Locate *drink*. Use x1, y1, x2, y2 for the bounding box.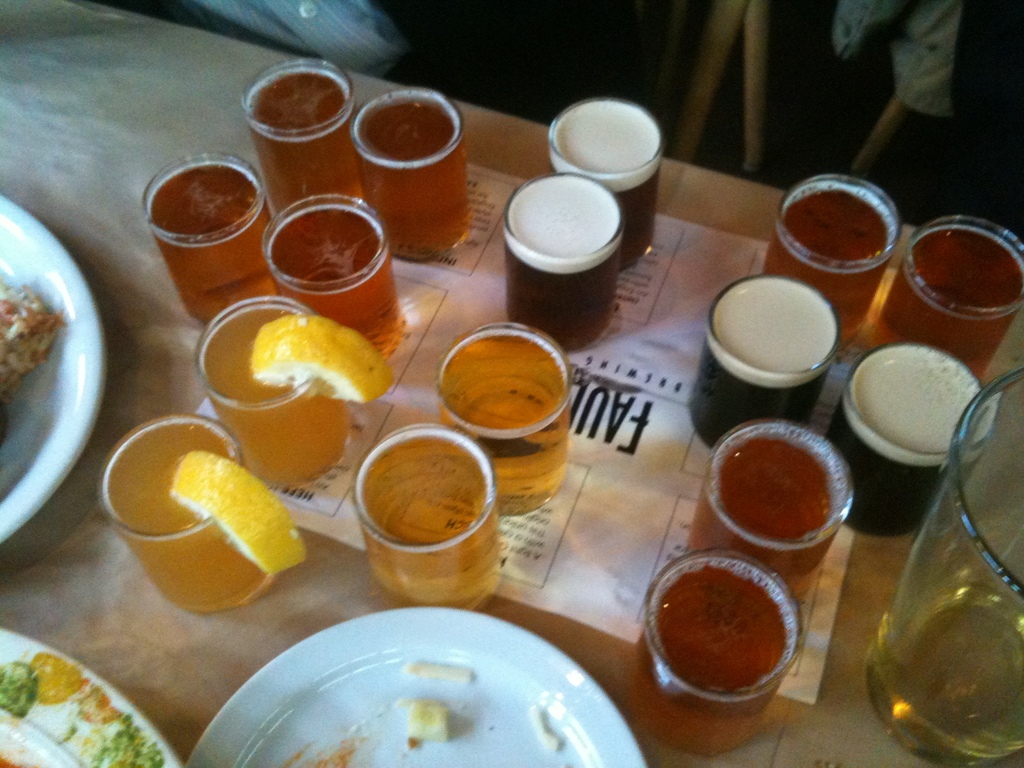
196, 299, 355, 491.
